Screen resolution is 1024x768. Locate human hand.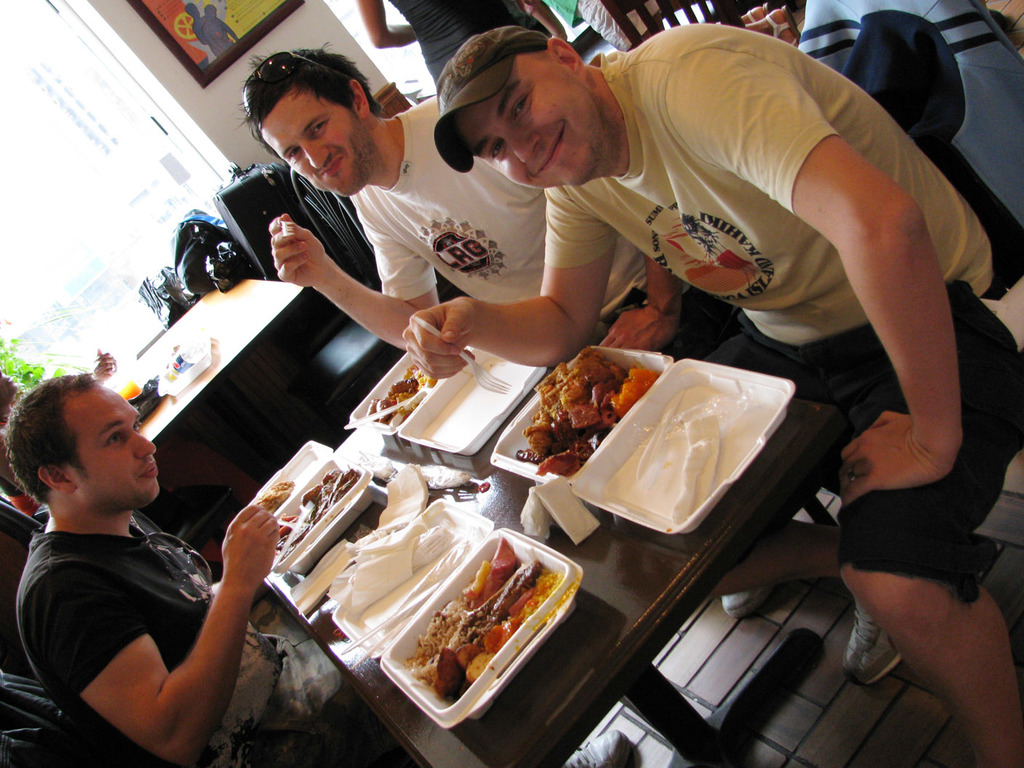
bbox(837, 409, 964, 509).
